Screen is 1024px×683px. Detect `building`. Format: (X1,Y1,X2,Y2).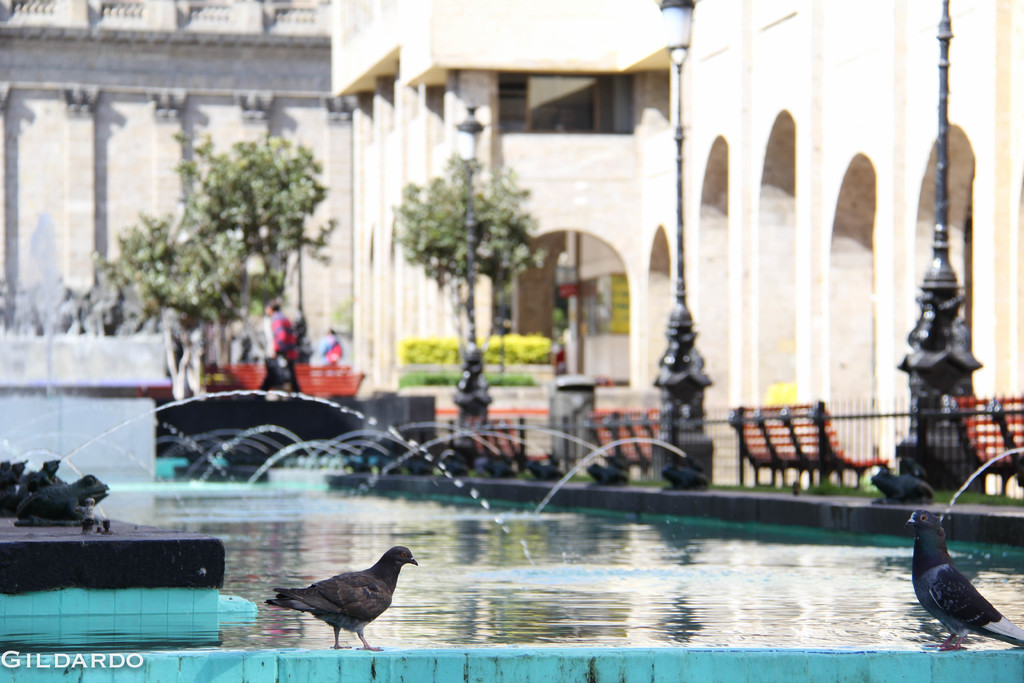
(329,0,1023,484).
